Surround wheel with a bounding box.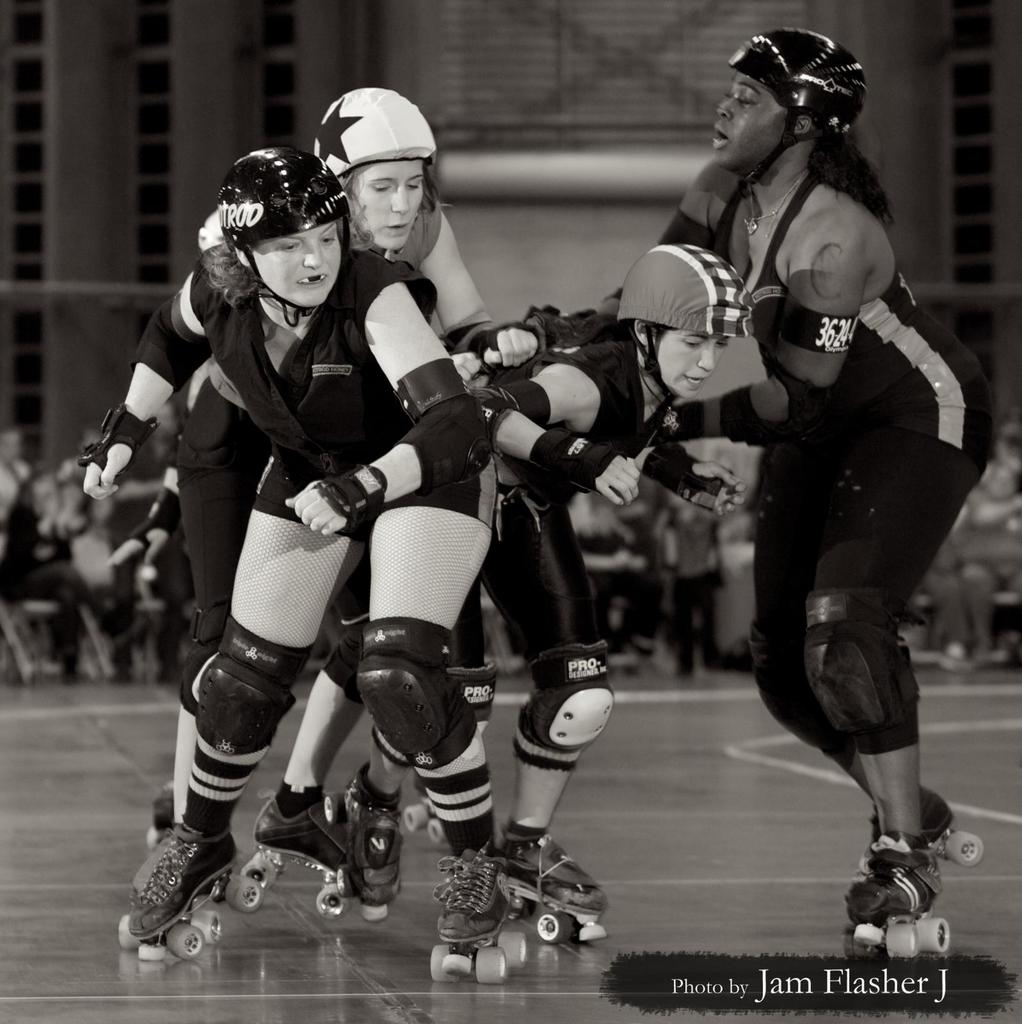
{"left": 885, "top": 918, "right": 918, "bottom": 961}.
